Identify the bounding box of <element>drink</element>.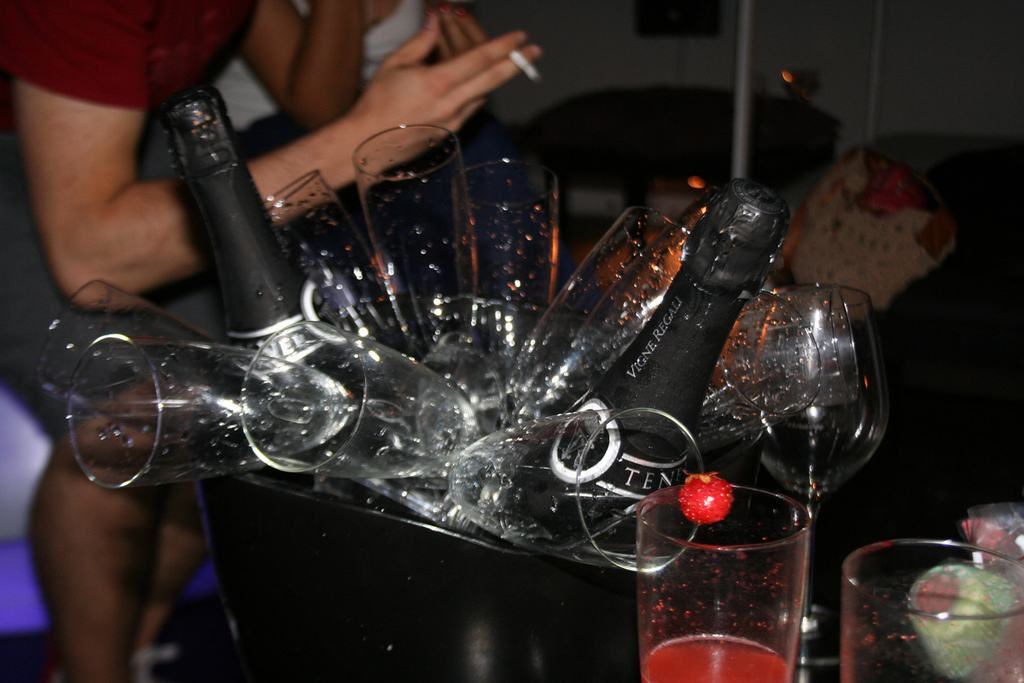
pyautogui.locateOnScreen(497, 191, 788, 551).
